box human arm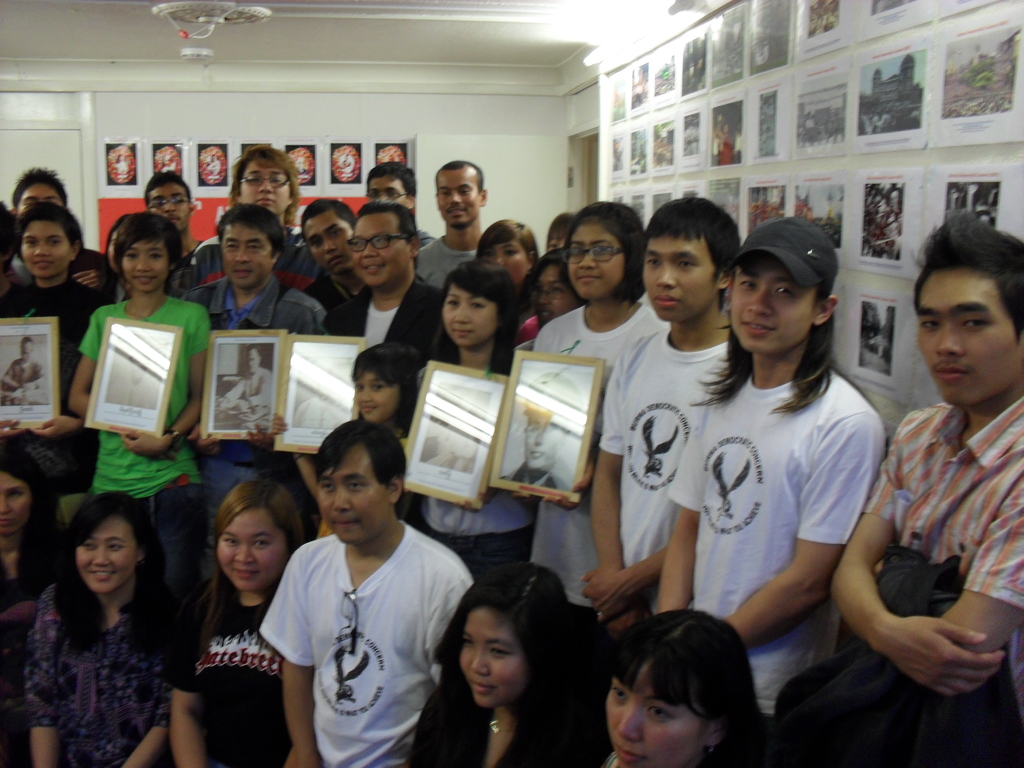
68 305 103 419
